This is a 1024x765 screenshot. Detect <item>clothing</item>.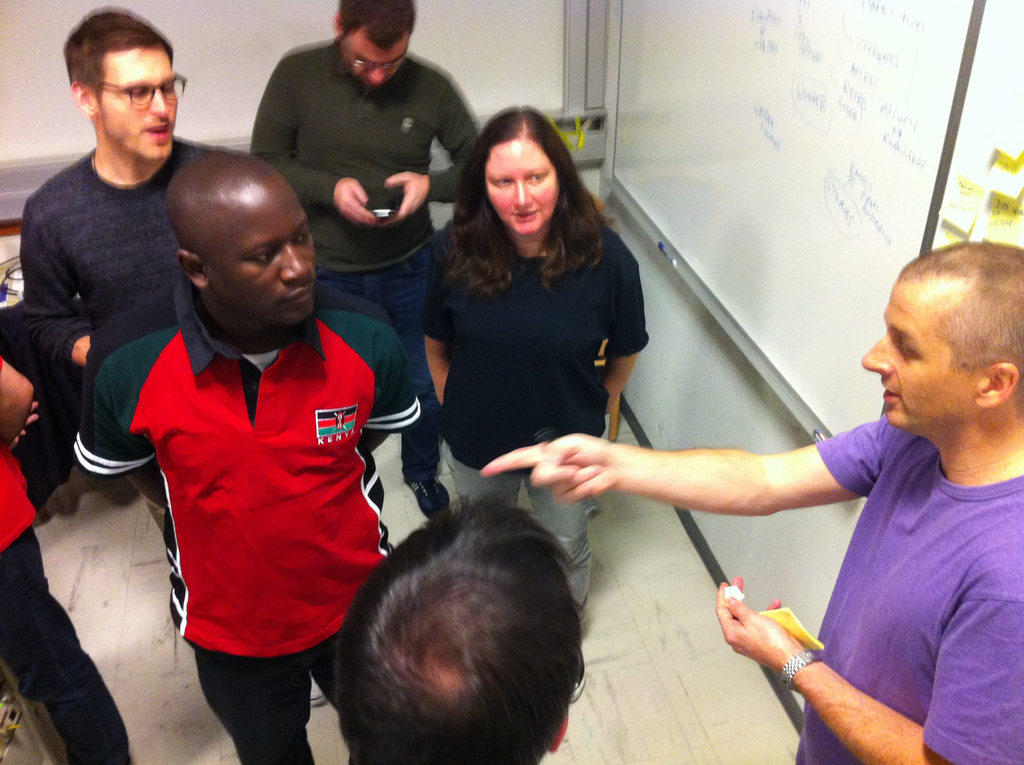
crop(0, 358, 131, 764).
